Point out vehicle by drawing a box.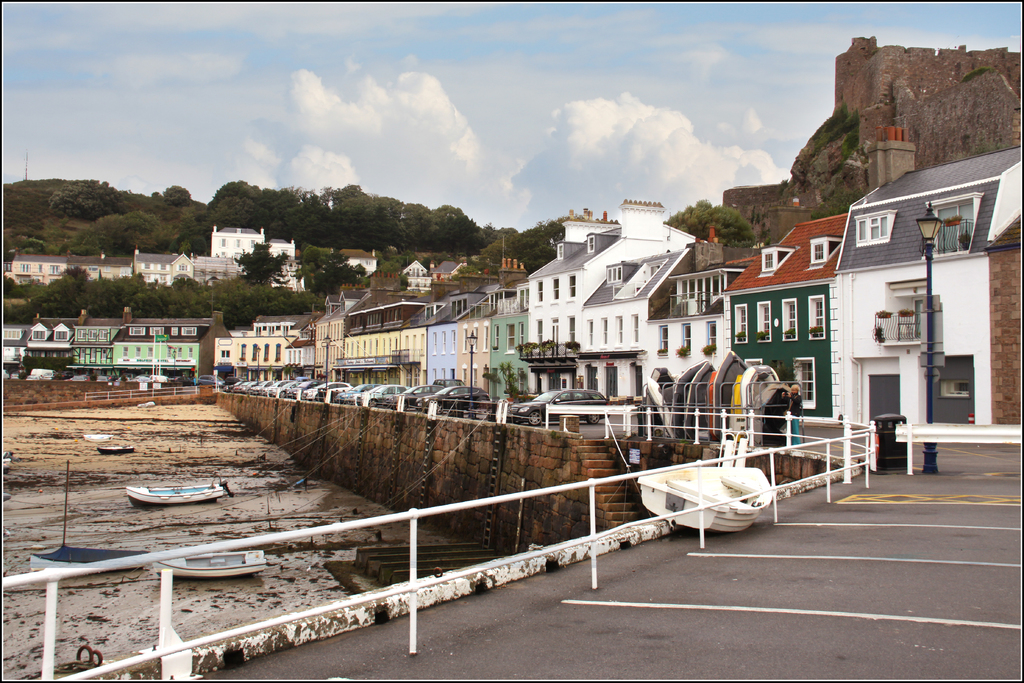
rect(635, 463, 771, 529).
